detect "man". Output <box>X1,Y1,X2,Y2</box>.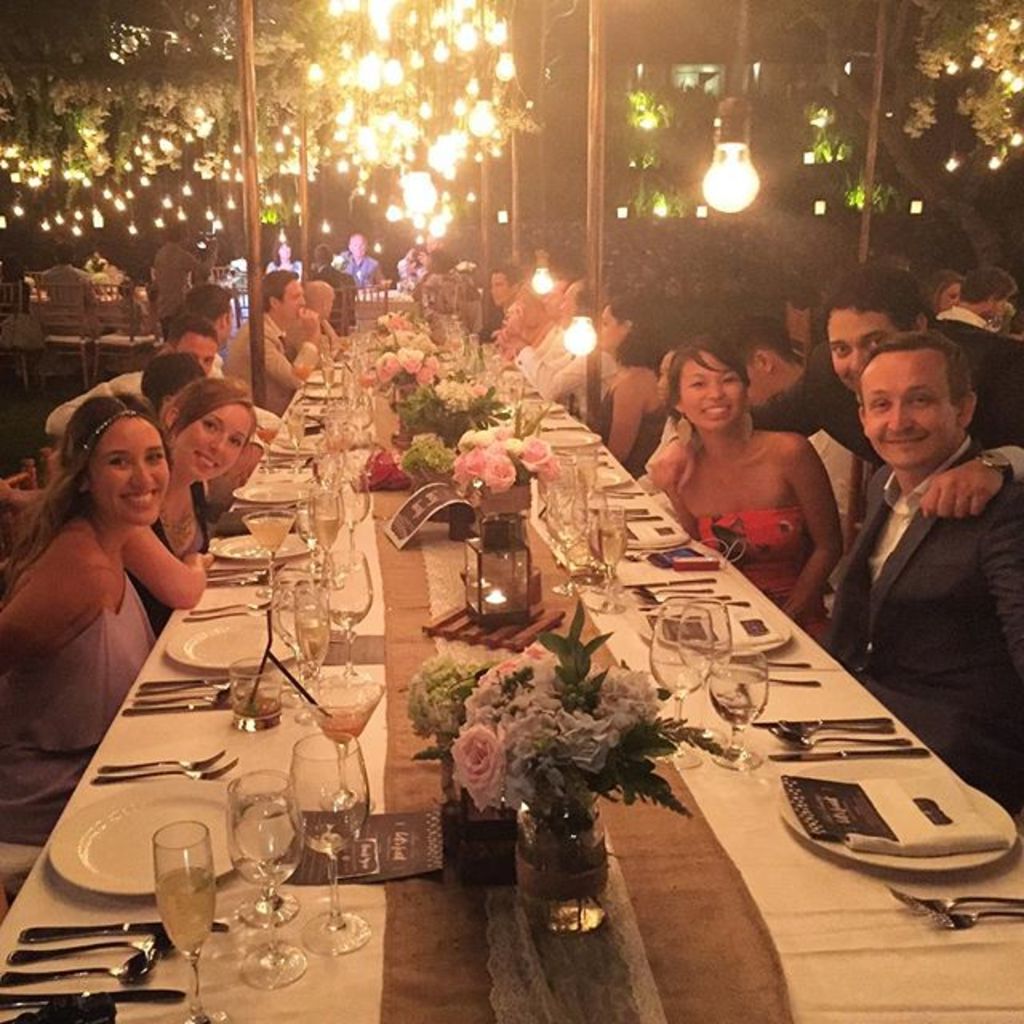
<box>643,264,1022,522</box>.
